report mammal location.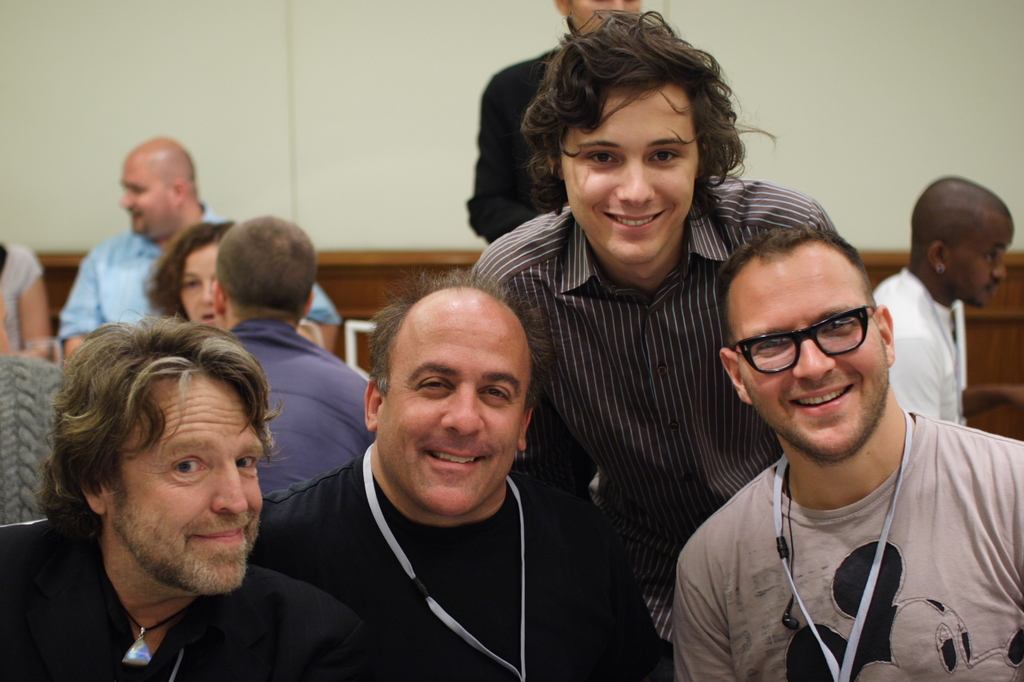
Report: box(208, 213, 371, 497).
